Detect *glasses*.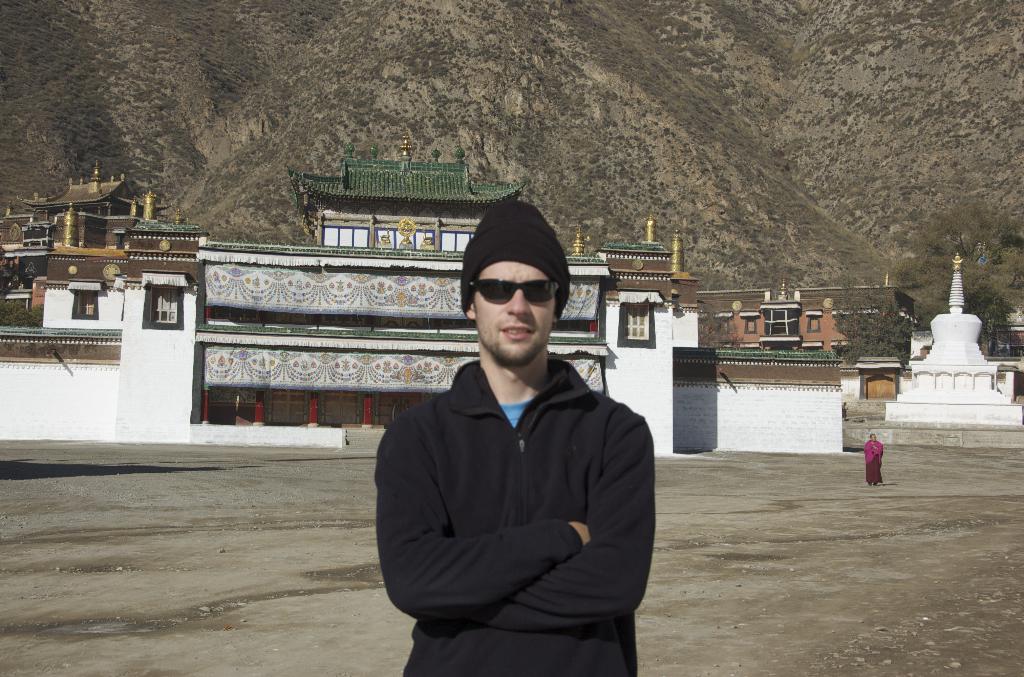
Detected at (x1=460, y1=273, x2=565, y2=317).
